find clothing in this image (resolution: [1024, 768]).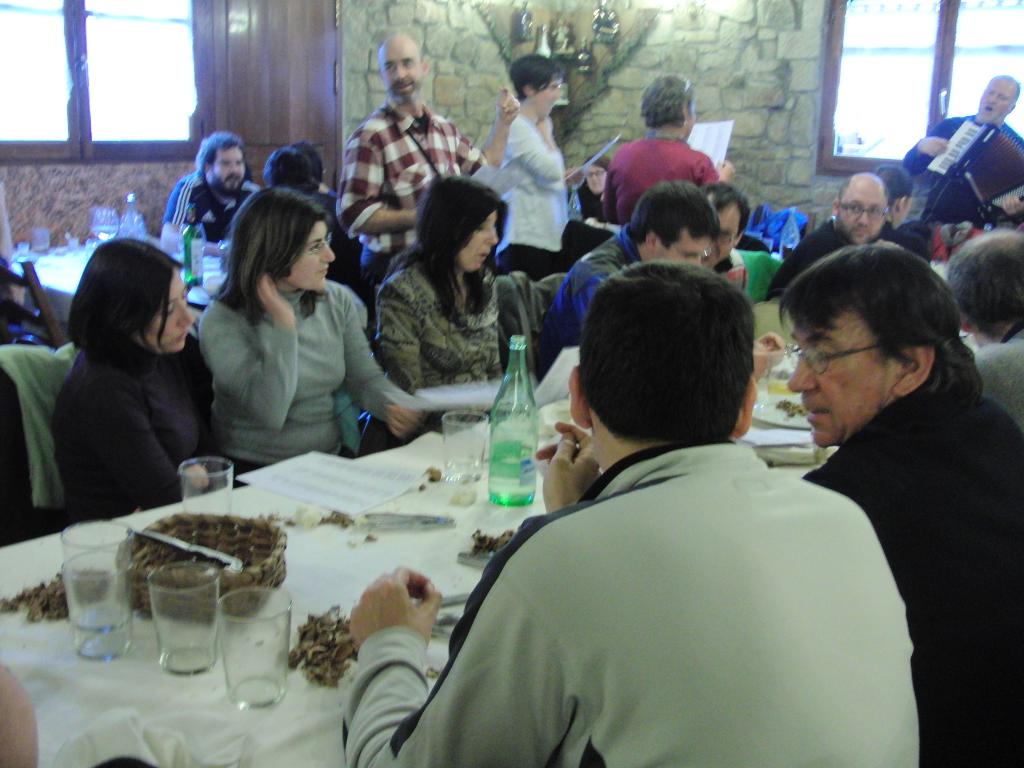
l=164, t=177, r=260, b=245.
